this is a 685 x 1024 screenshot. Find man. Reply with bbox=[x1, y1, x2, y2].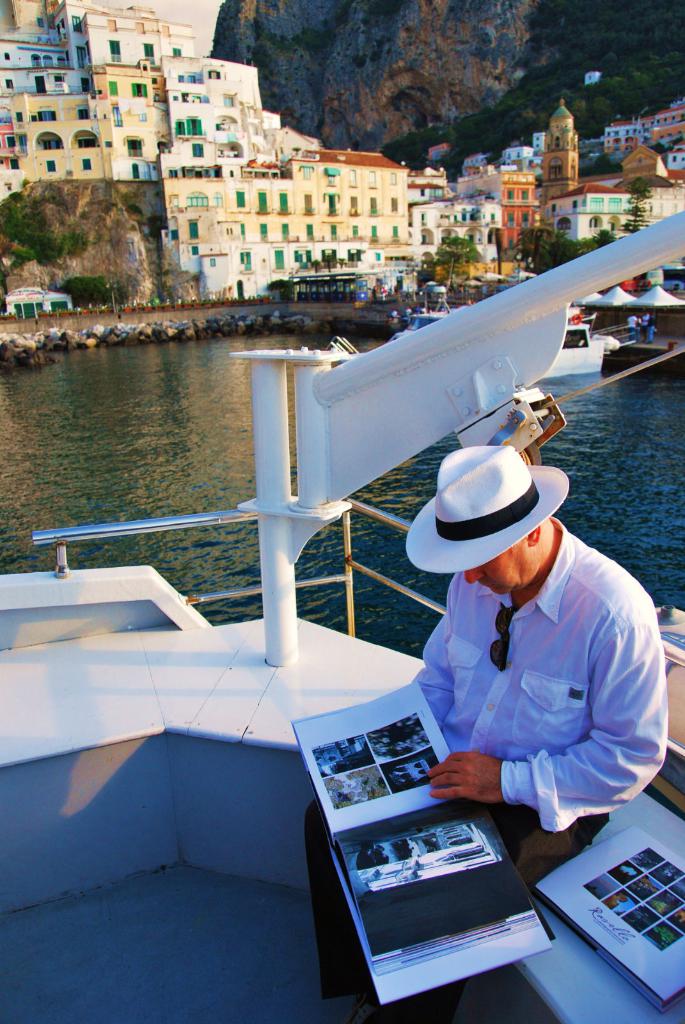
bbox=[349, 454, 631, 922].
